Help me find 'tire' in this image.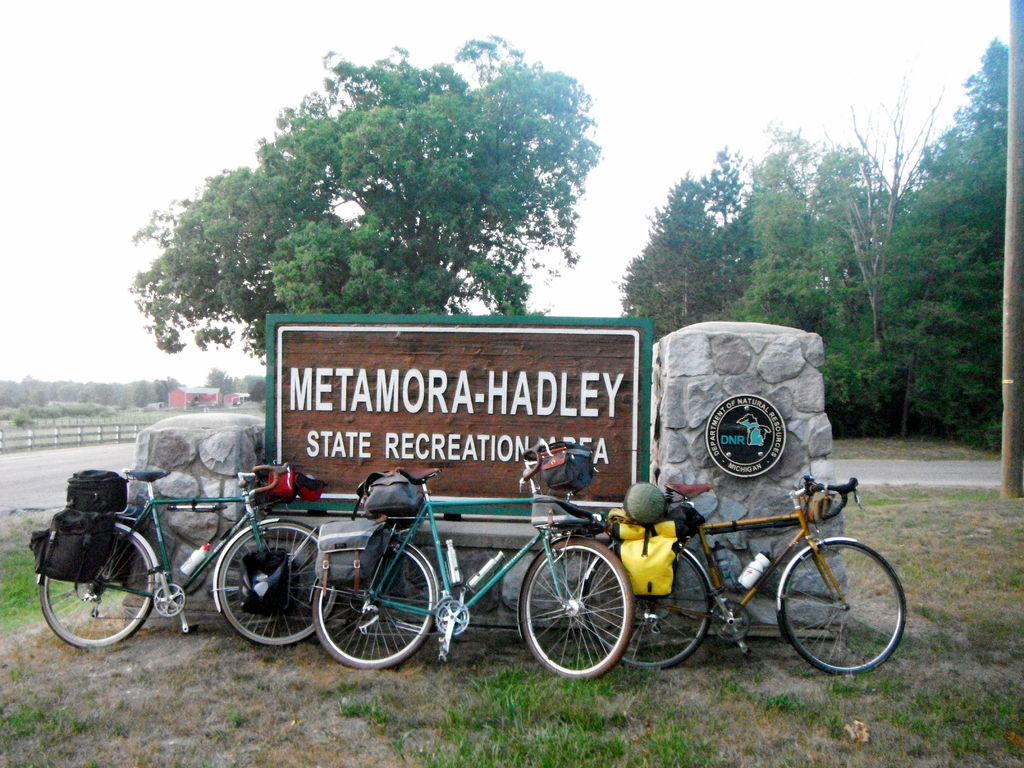
Found it: 582 531 717 669.
